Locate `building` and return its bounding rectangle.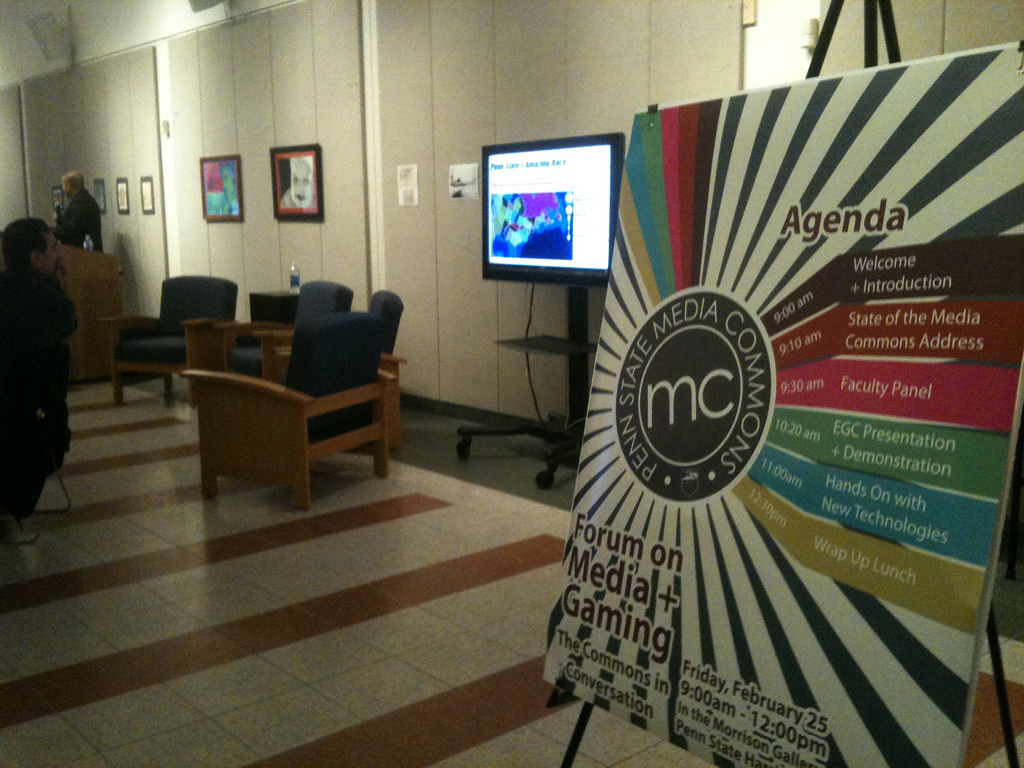
0 0 1023 767.
